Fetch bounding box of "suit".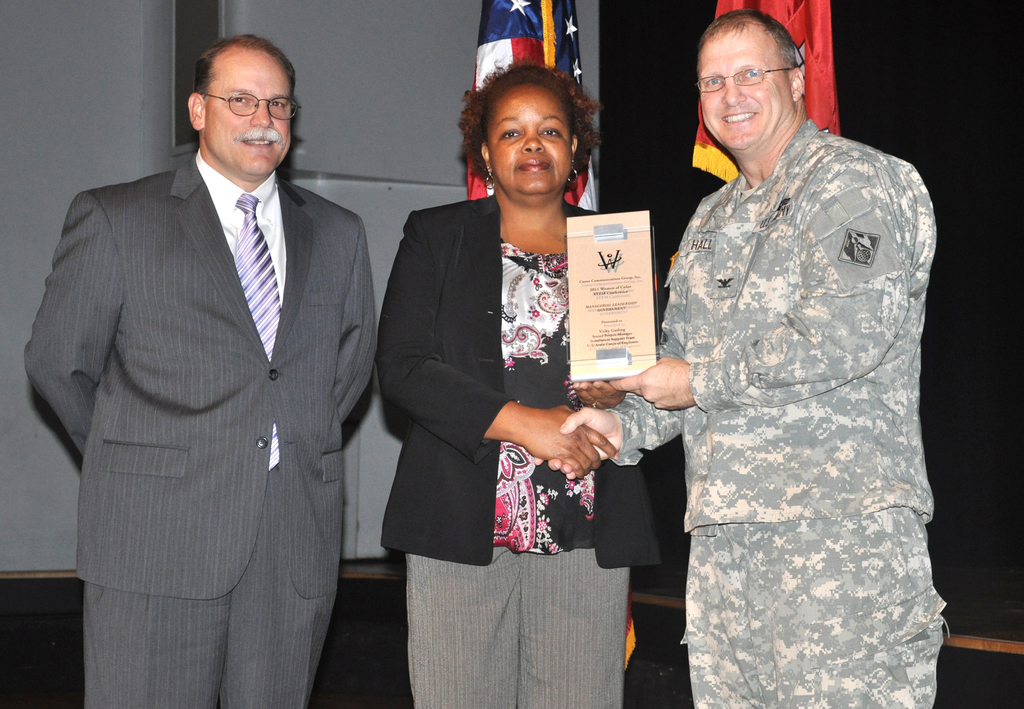
Bbox: (372,187,661,708).
